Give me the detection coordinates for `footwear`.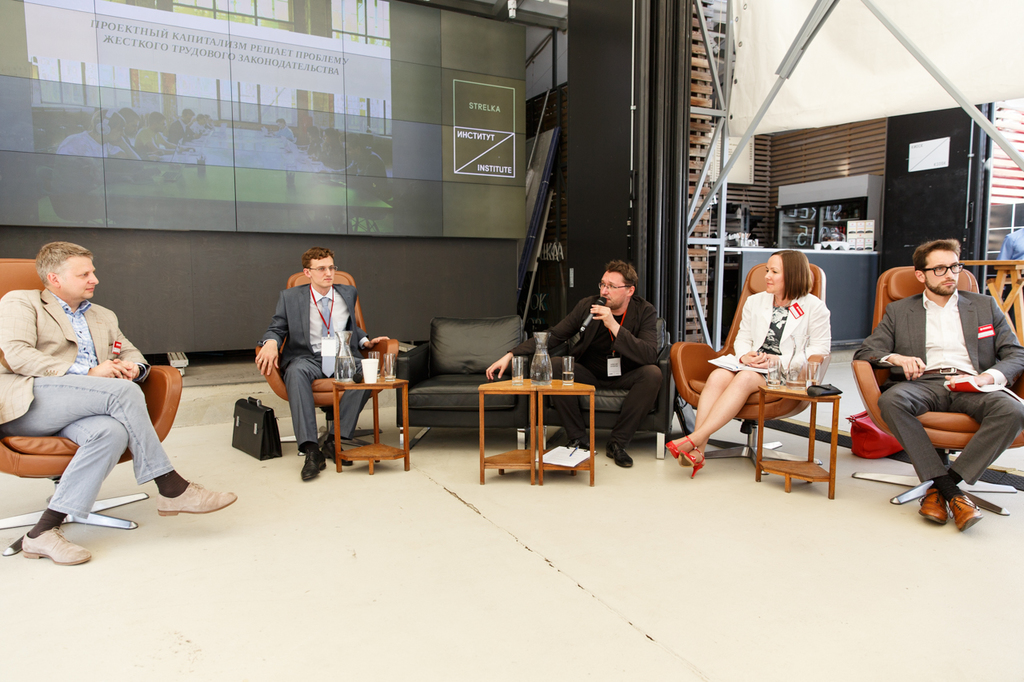
(x1=156, y1=479, x2=235, y2=516).
